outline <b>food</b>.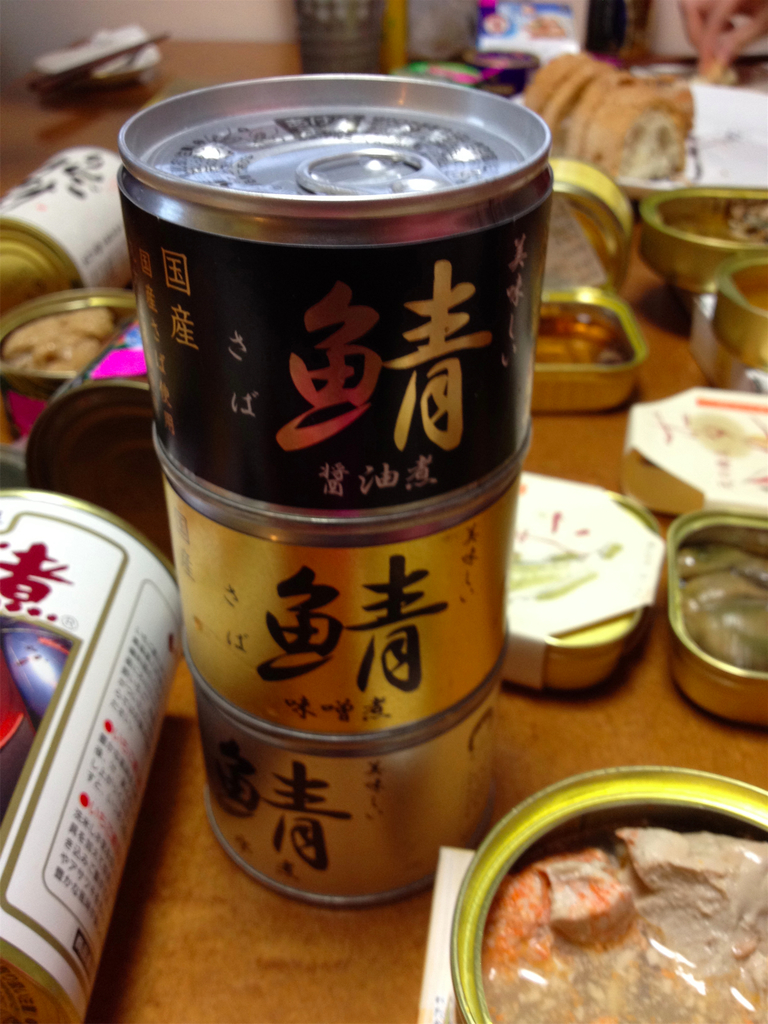
Outline: box=[699, 50, 725, 78].
